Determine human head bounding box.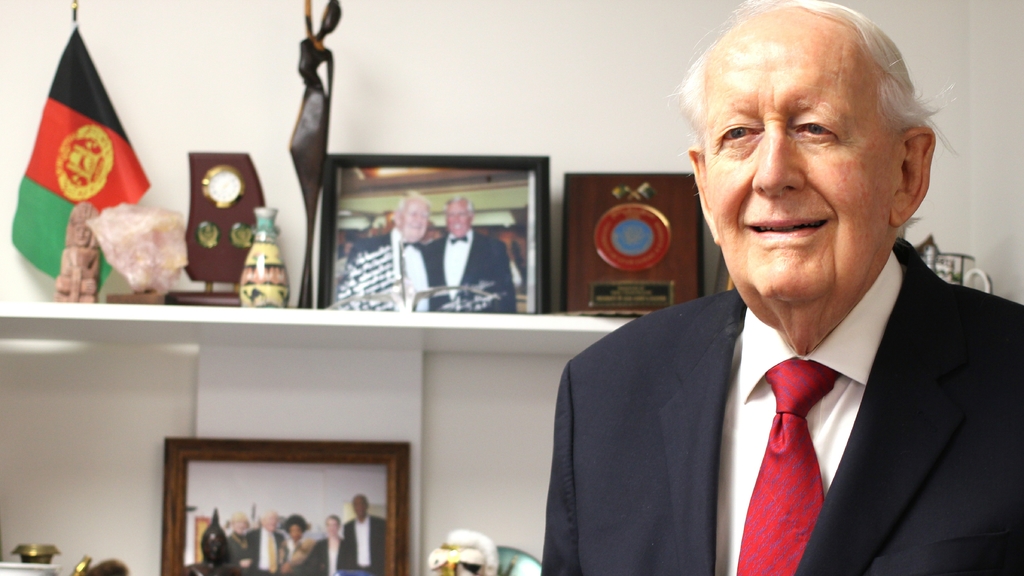
Determined: region(257, 508, 276, 531).
